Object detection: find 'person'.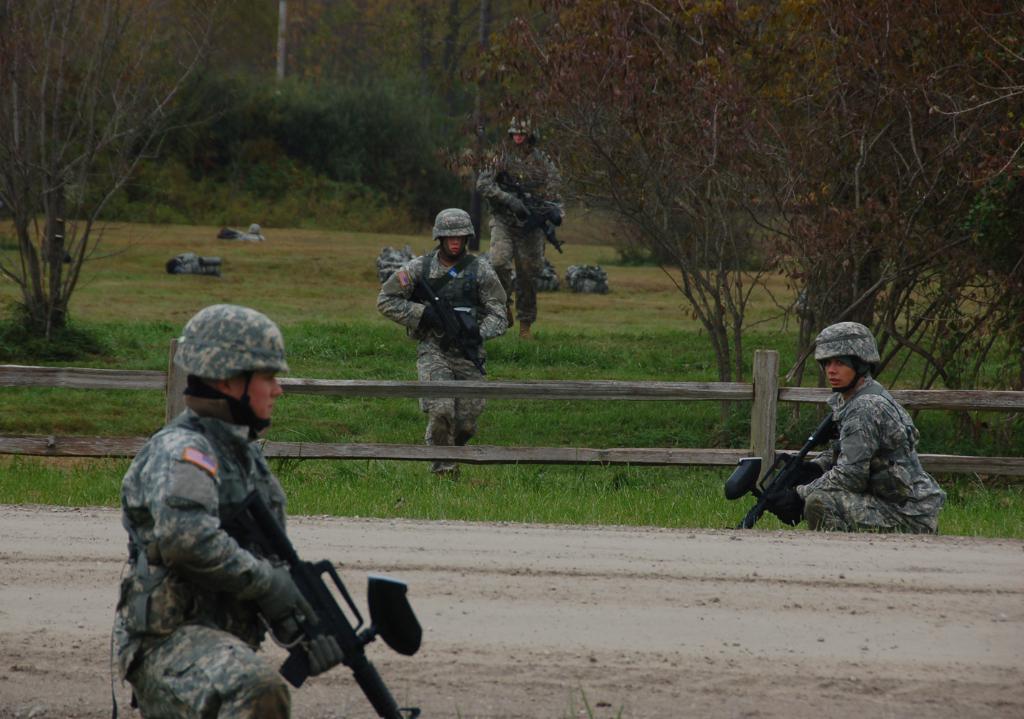
l=769, t=334, r=929, b=548.
